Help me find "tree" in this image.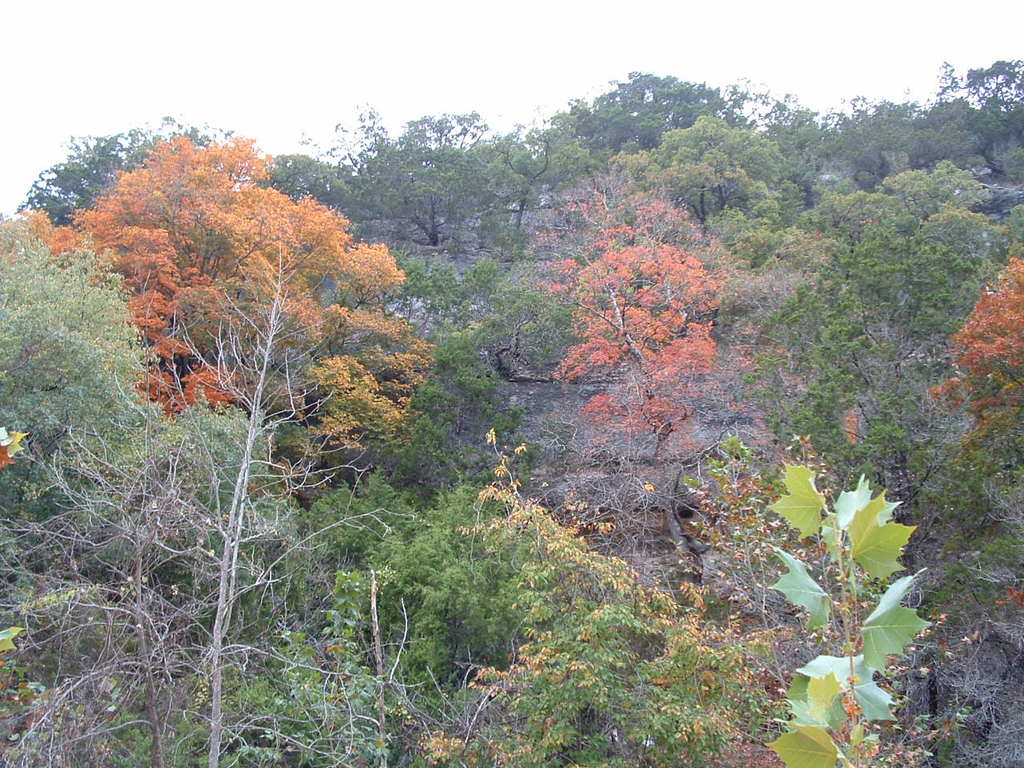
Found it: rect(717, 163, 1023, 767).
